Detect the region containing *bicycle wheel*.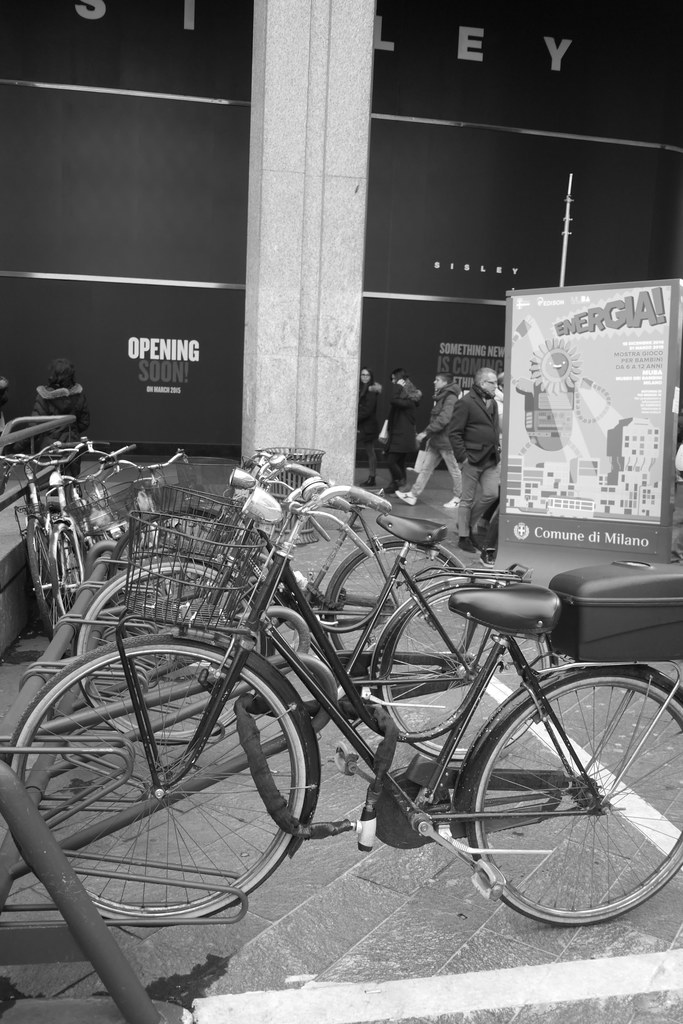
x1=69, y1=556, x2=275, y2=747.
